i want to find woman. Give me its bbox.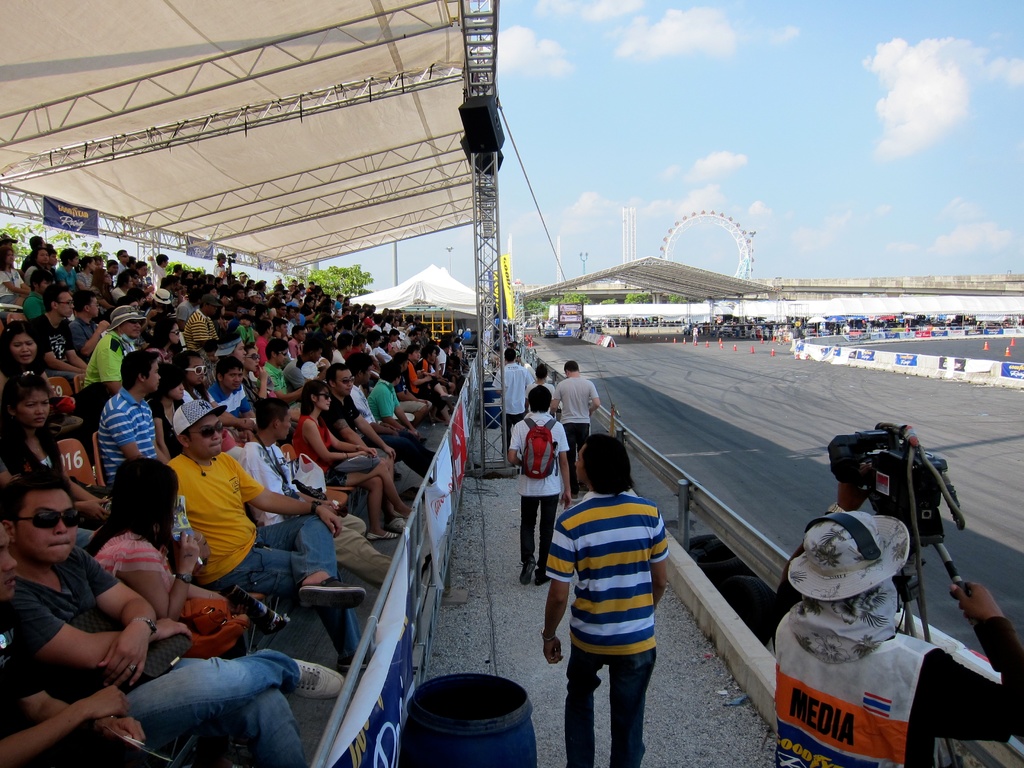
(0,247,31,307).
